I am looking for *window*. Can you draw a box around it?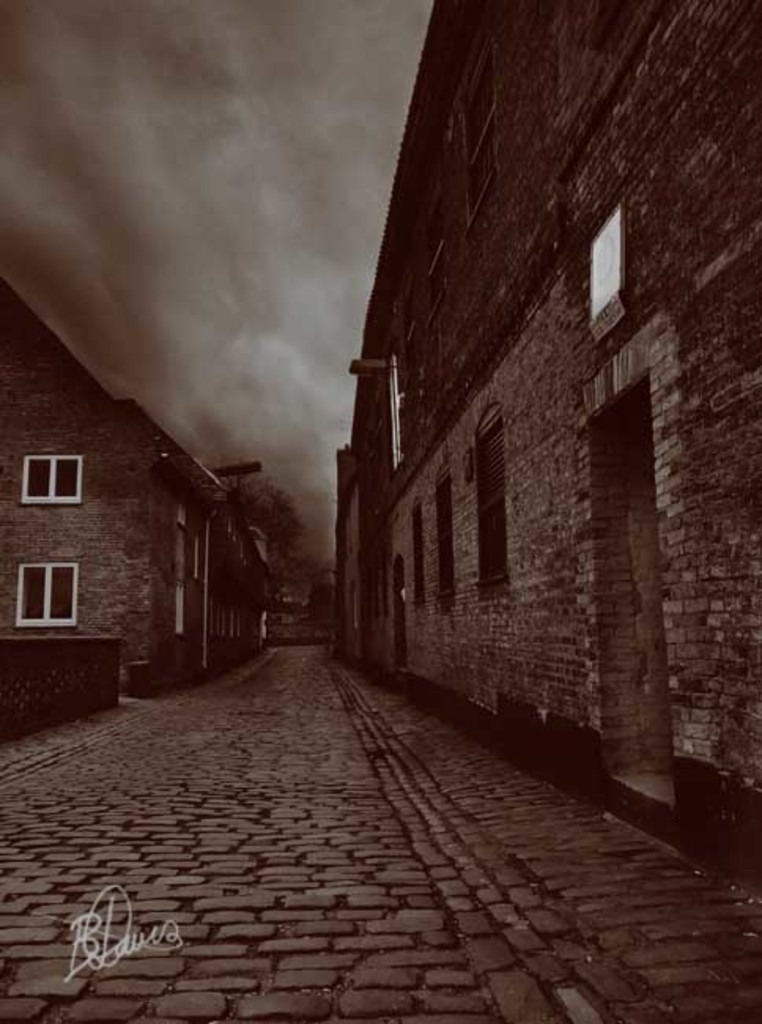
Sure, the bounding box is bbox=(472, 411, 505, 600).
